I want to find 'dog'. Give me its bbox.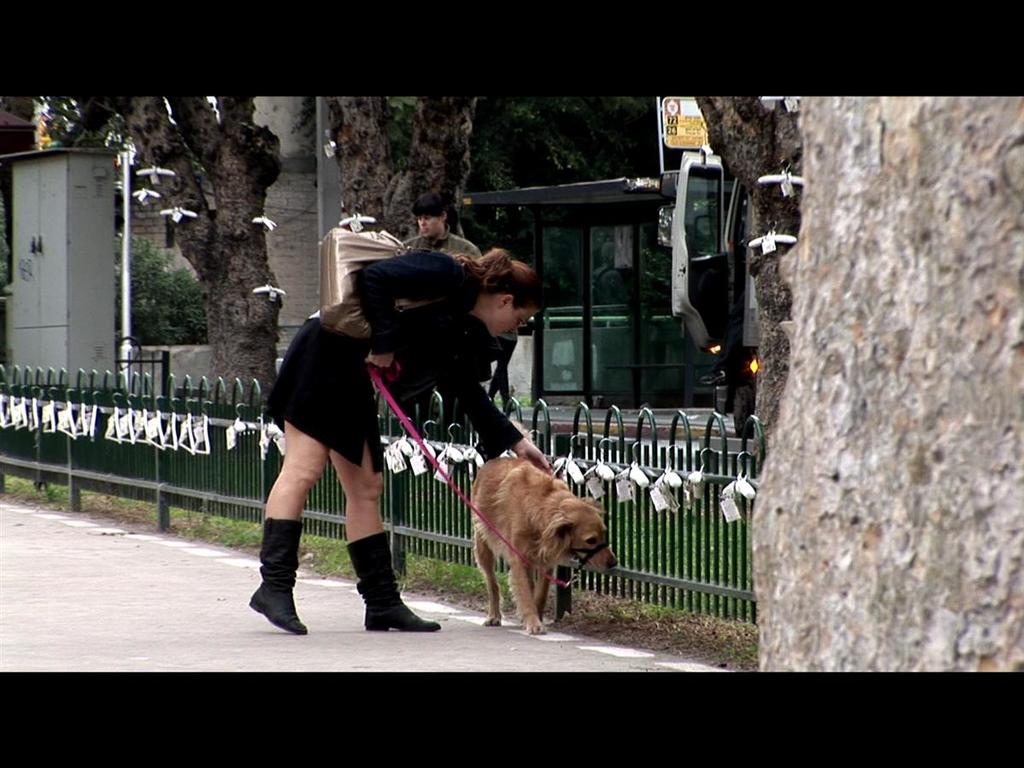
(left=470, top=456, right=620, bottom=635).
